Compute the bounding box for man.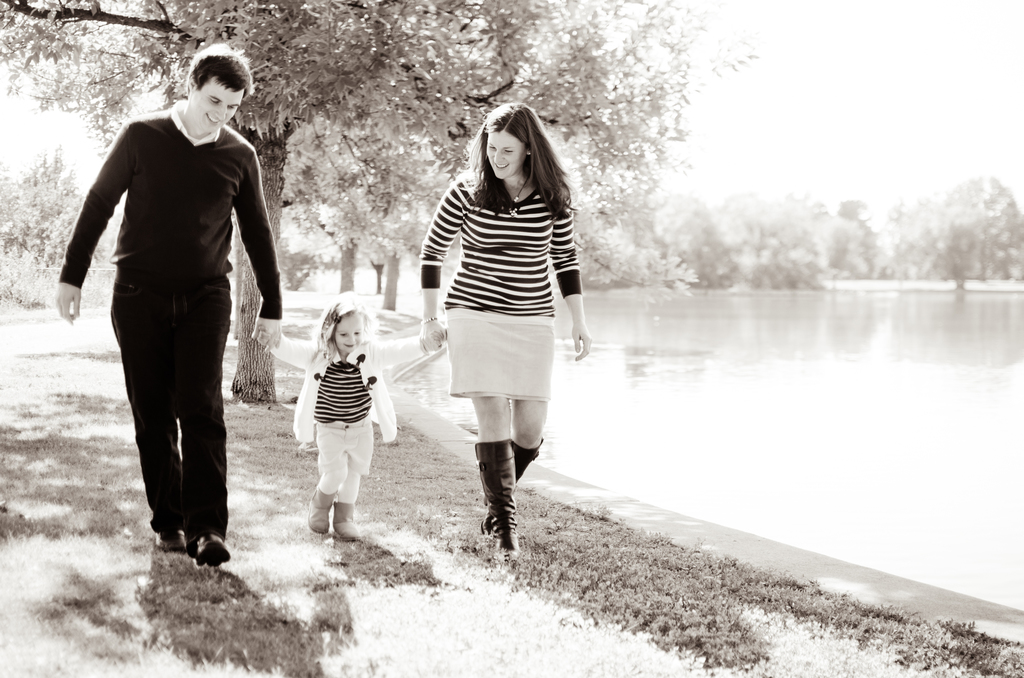
x1=56, y1=39, x2=282, y2=583.
